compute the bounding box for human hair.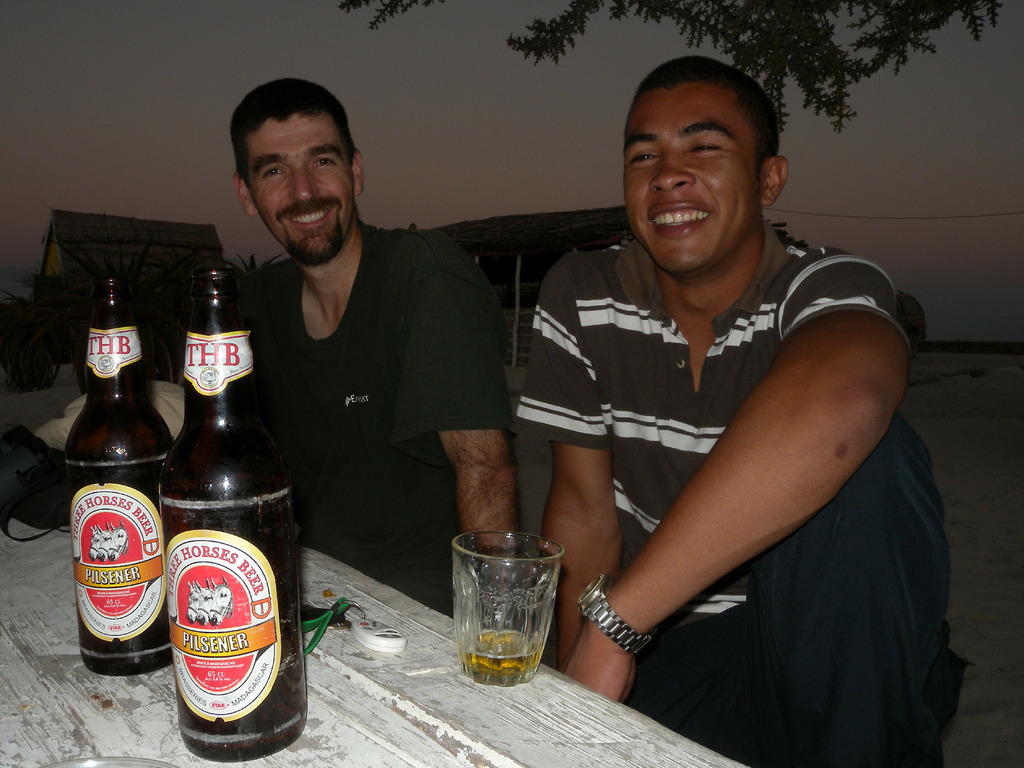
[634,52,786,173].
